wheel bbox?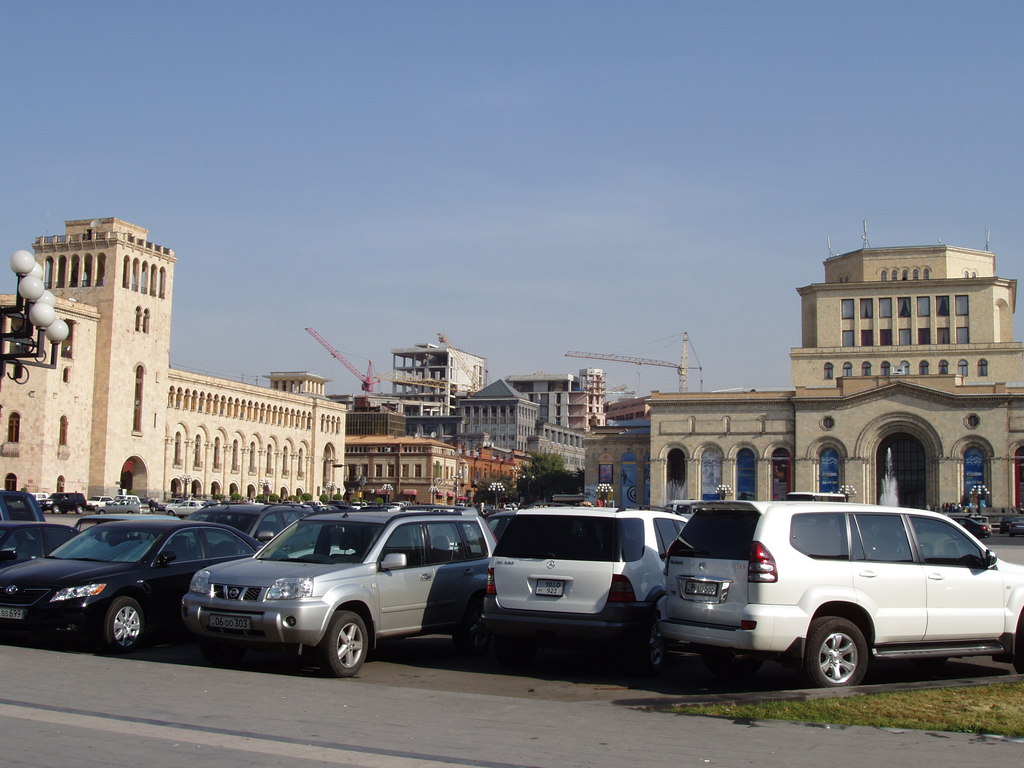
region(793, 614, 874, 691)
